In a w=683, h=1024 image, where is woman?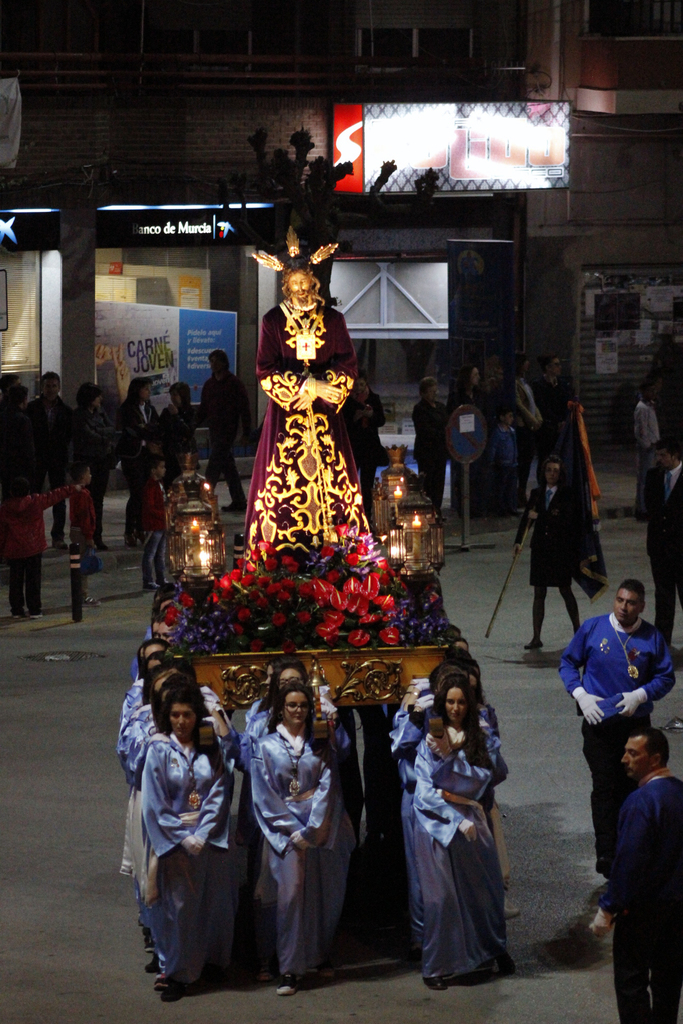
BBox(413, 376, 449, 519).
